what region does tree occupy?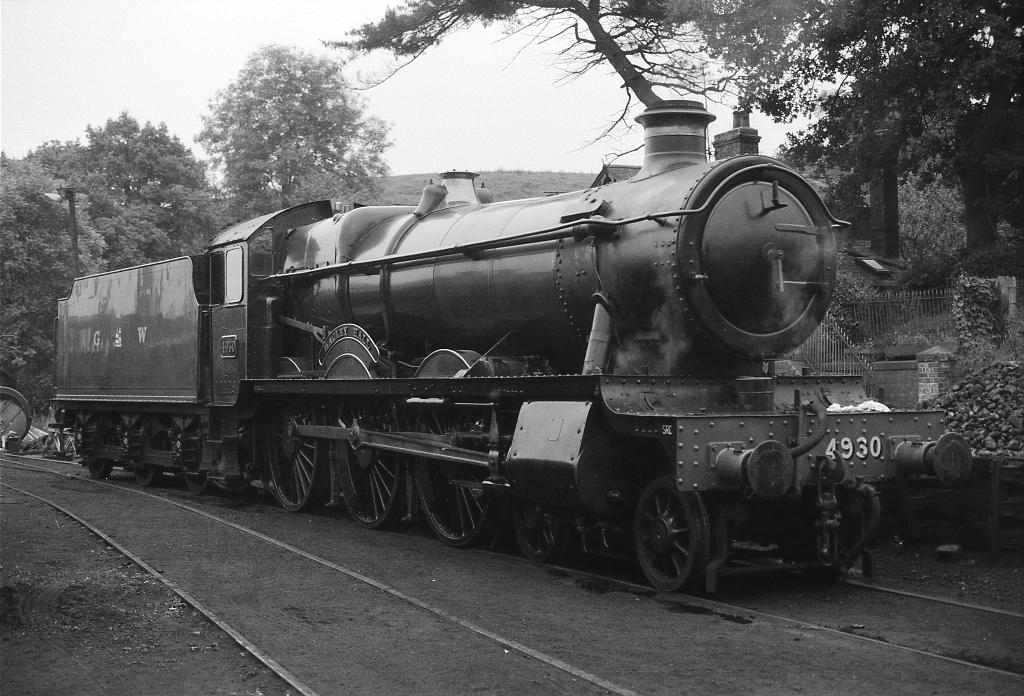
191, 44, 394, 218.
